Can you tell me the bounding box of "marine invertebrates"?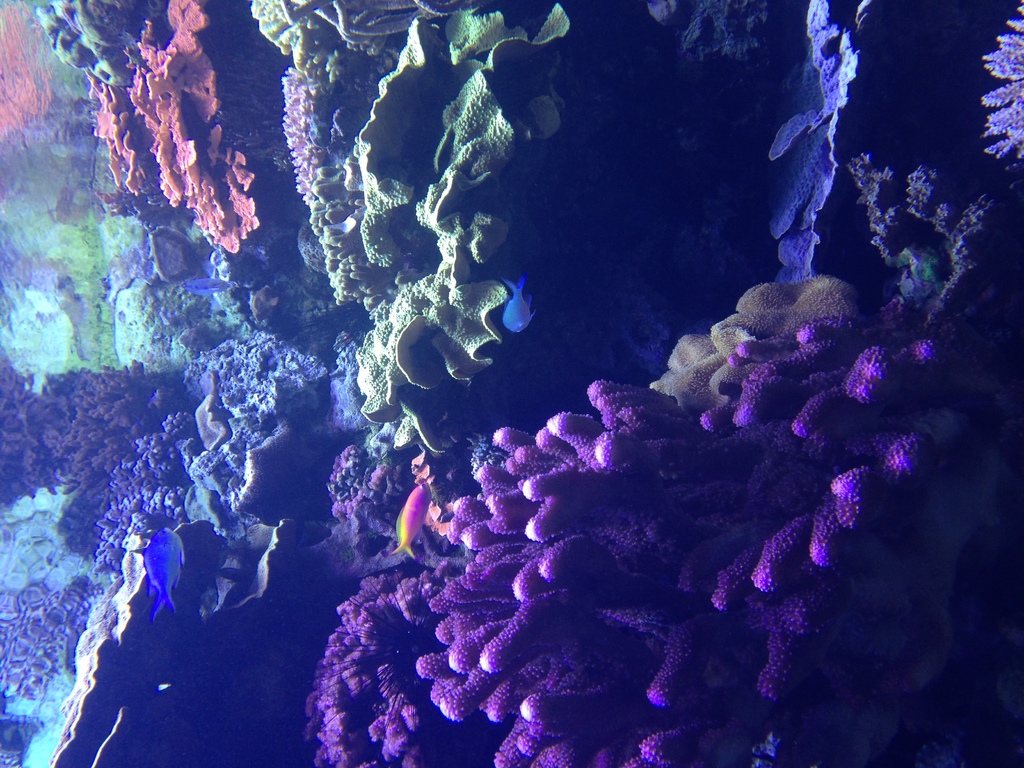
0/0/74/144.
